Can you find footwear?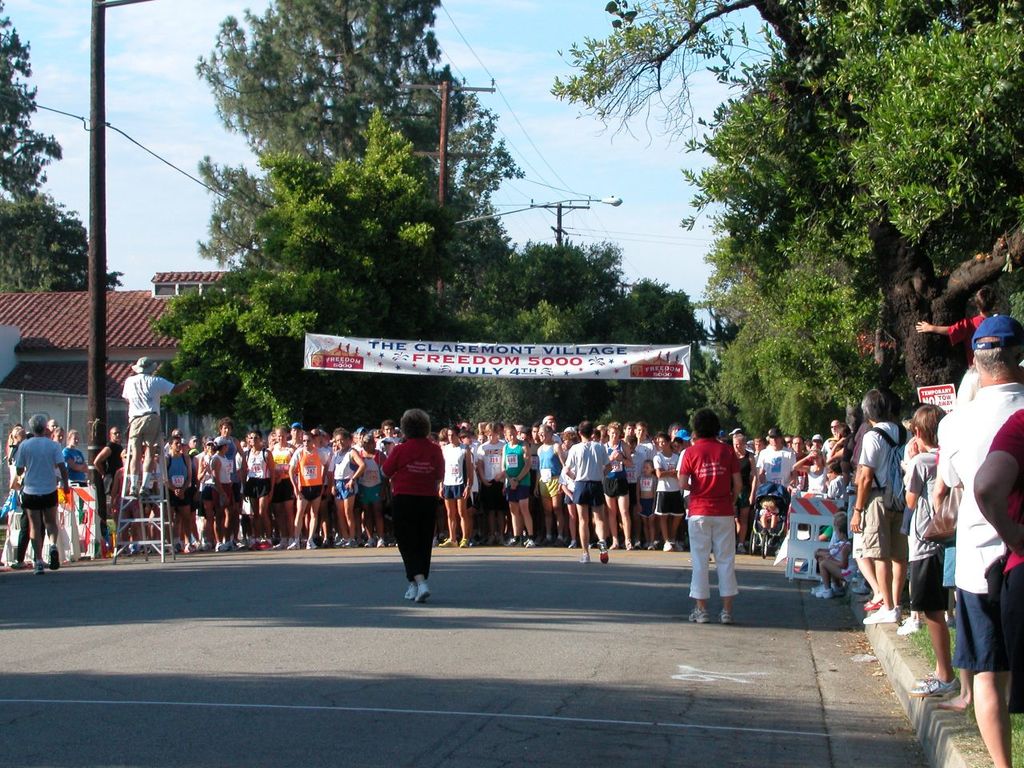
Yes, bounding box: 174/532/183/550.
